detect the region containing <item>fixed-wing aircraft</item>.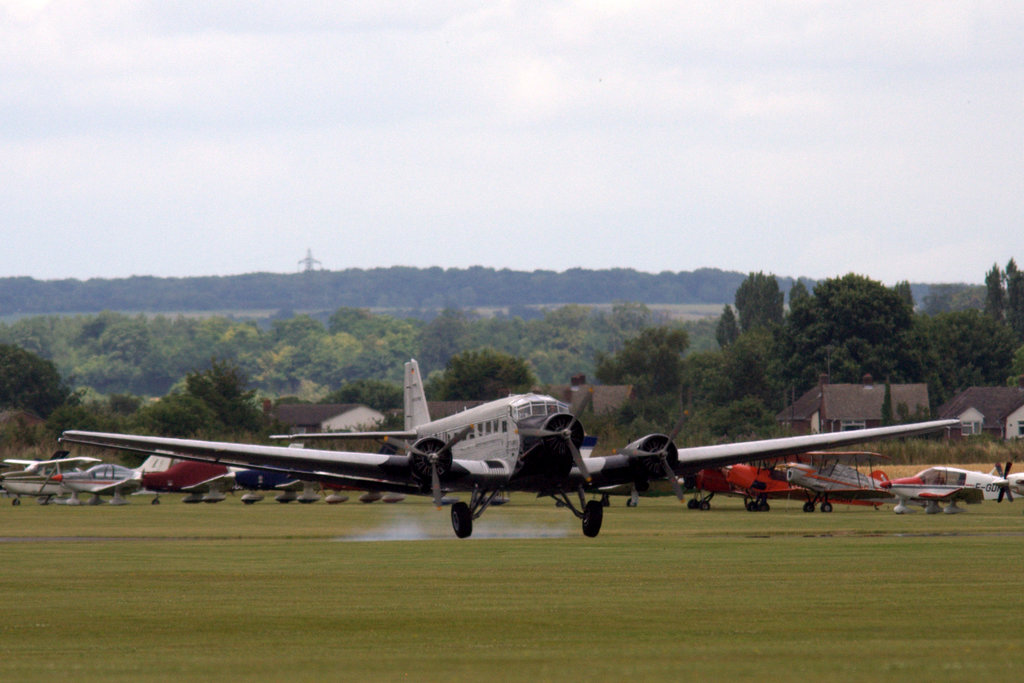
box=[129, 451, 234, 500].
